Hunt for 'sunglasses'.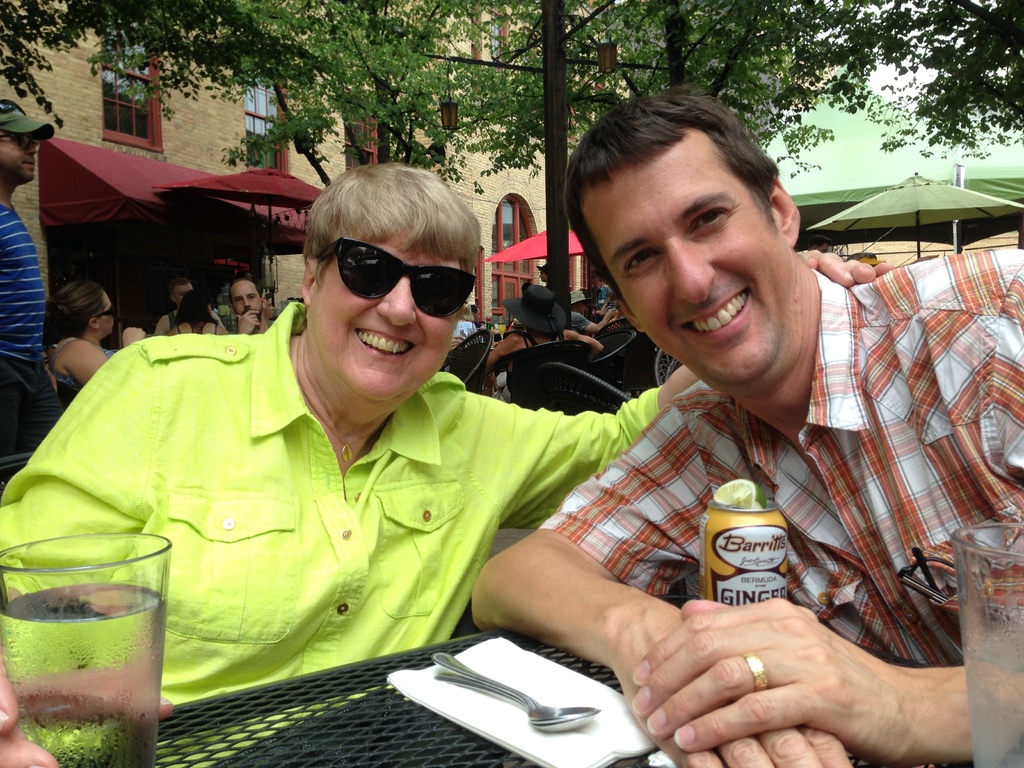
Hunted down at detection(96, 304, 123, 320).
